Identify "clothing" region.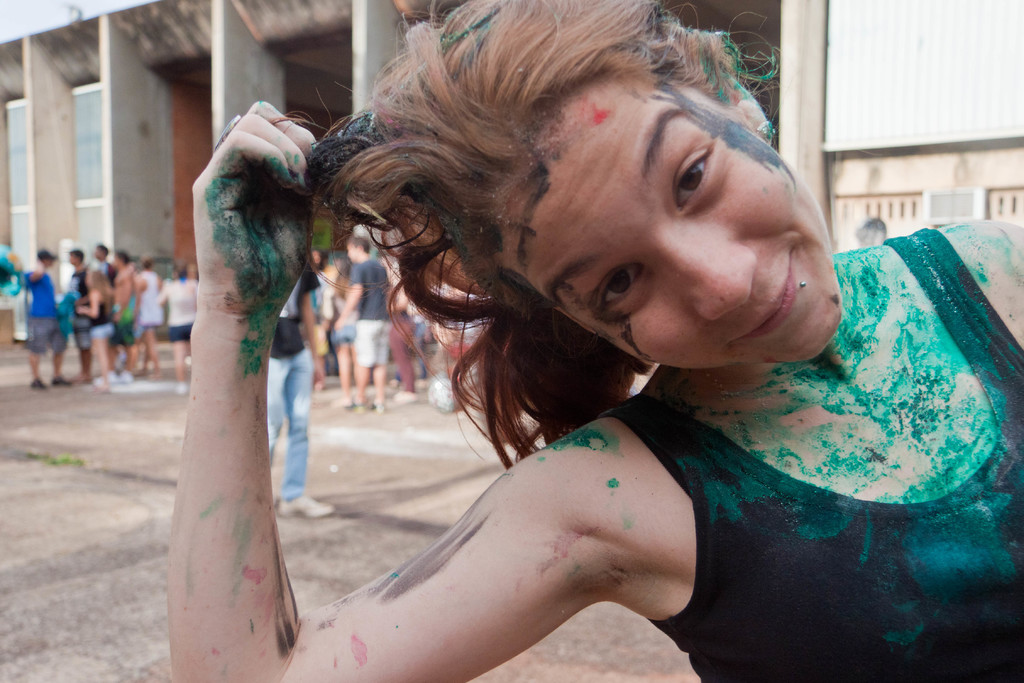
Region: 346/259/388/370.
